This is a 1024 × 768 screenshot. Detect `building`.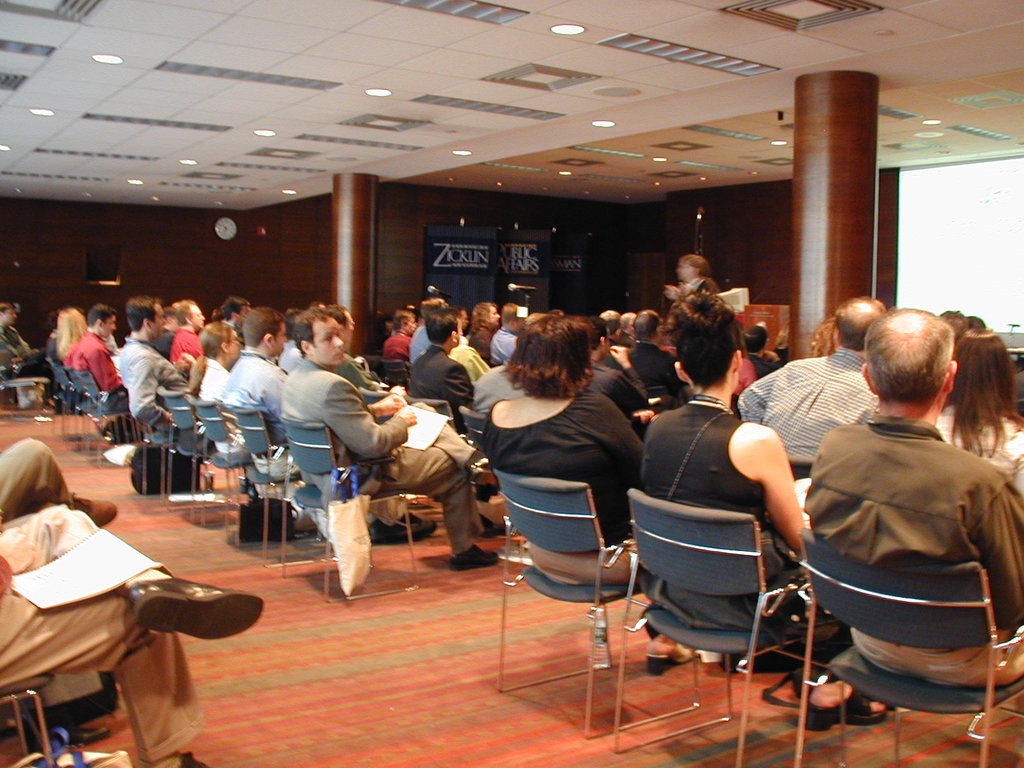
bbox(0, 0, 1023, 767).
